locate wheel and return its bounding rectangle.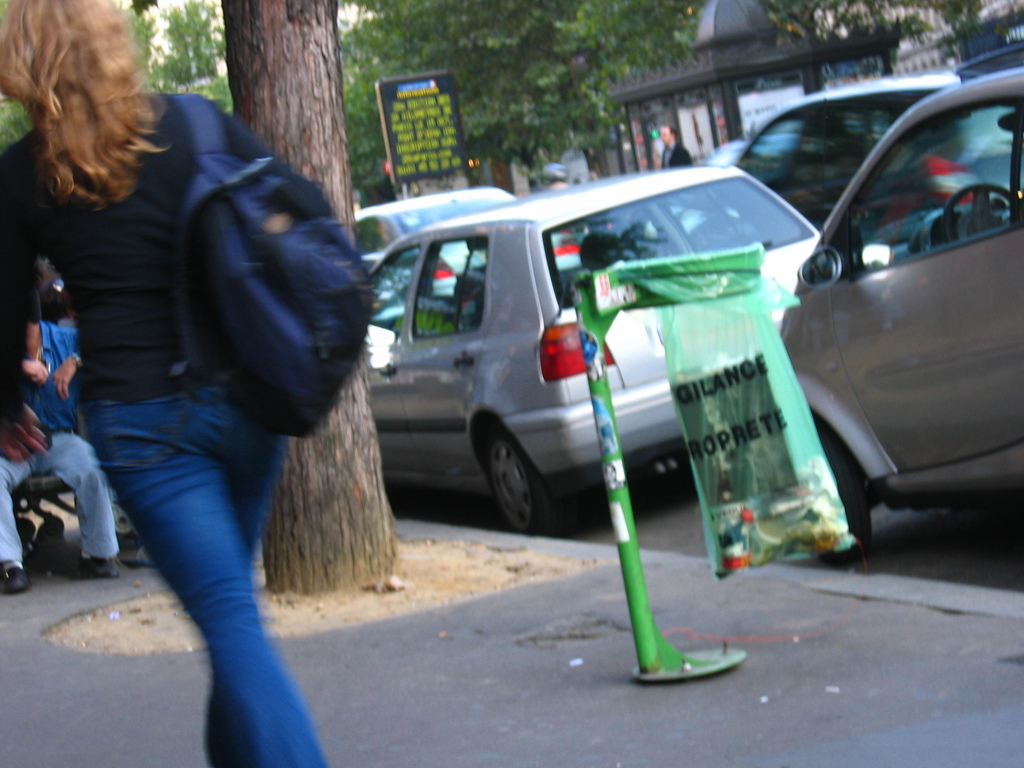
[821,423,866,563].
